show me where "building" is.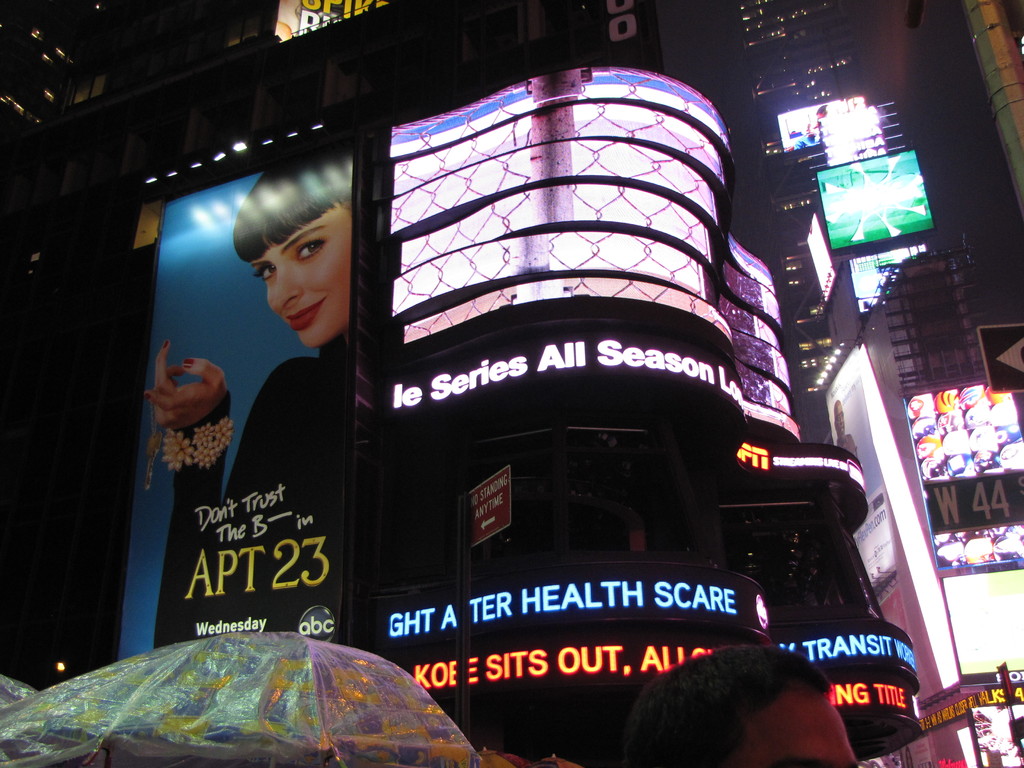
"building" is at crop(0, 0, 918, 764).
